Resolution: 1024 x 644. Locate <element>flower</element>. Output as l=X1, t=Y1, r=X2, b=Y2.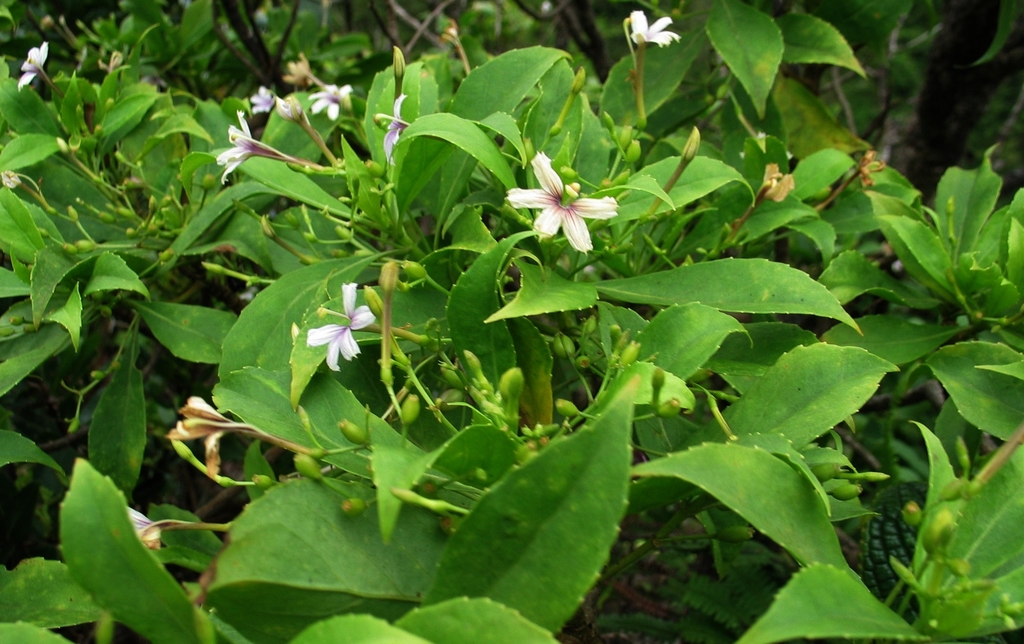
l=125, t=504, r=163, b=547.
